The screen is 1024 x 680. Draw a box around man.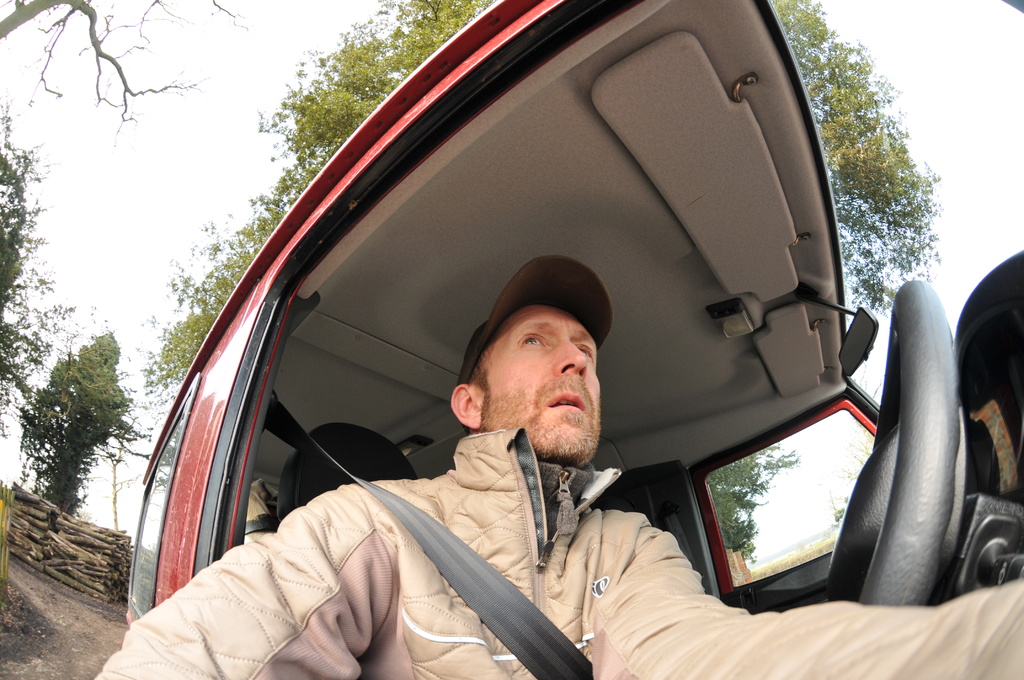
[82, 247, 1023, 679].
